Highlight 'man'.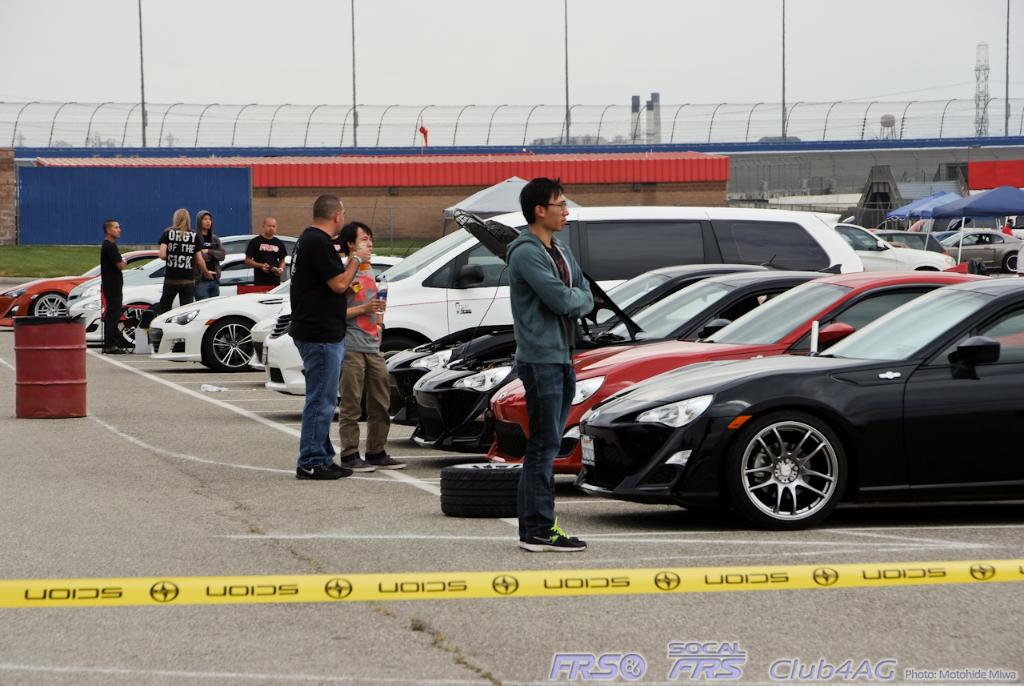
Highlighted region: left=242, top=213, right=286, bottom=284.
